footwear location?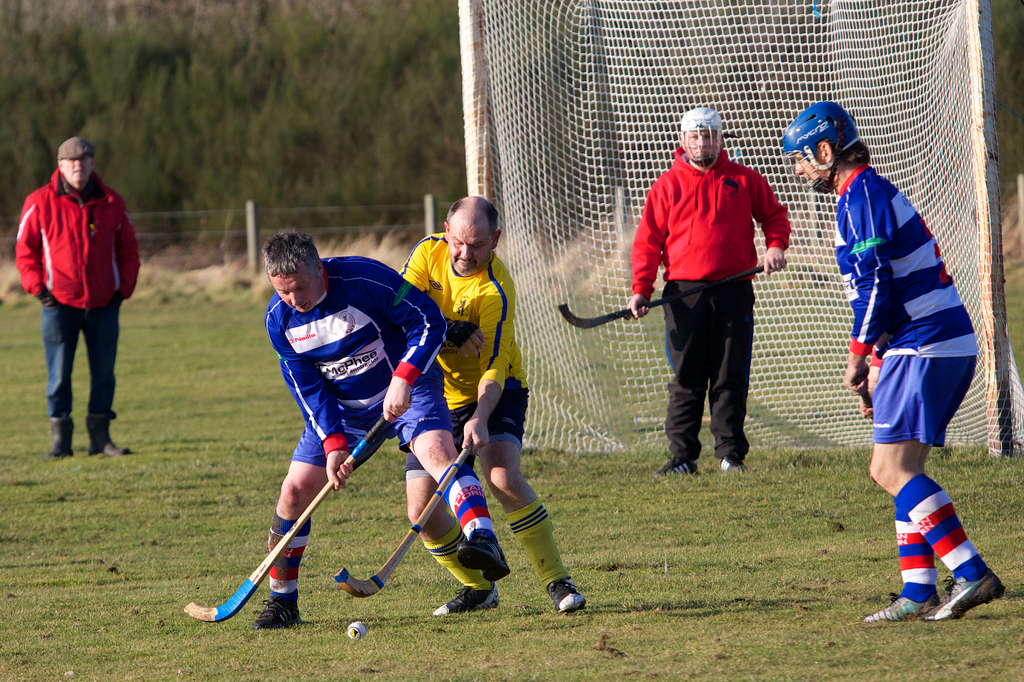
locate(84, 408, 132, 456)
